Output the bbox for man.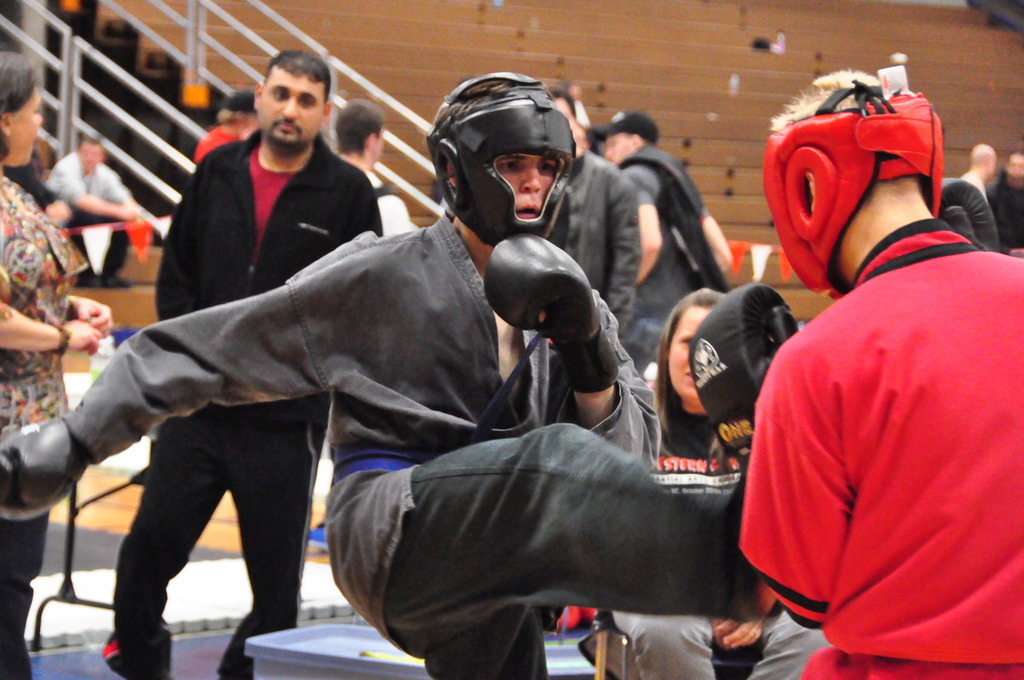
331 96 424 235.
